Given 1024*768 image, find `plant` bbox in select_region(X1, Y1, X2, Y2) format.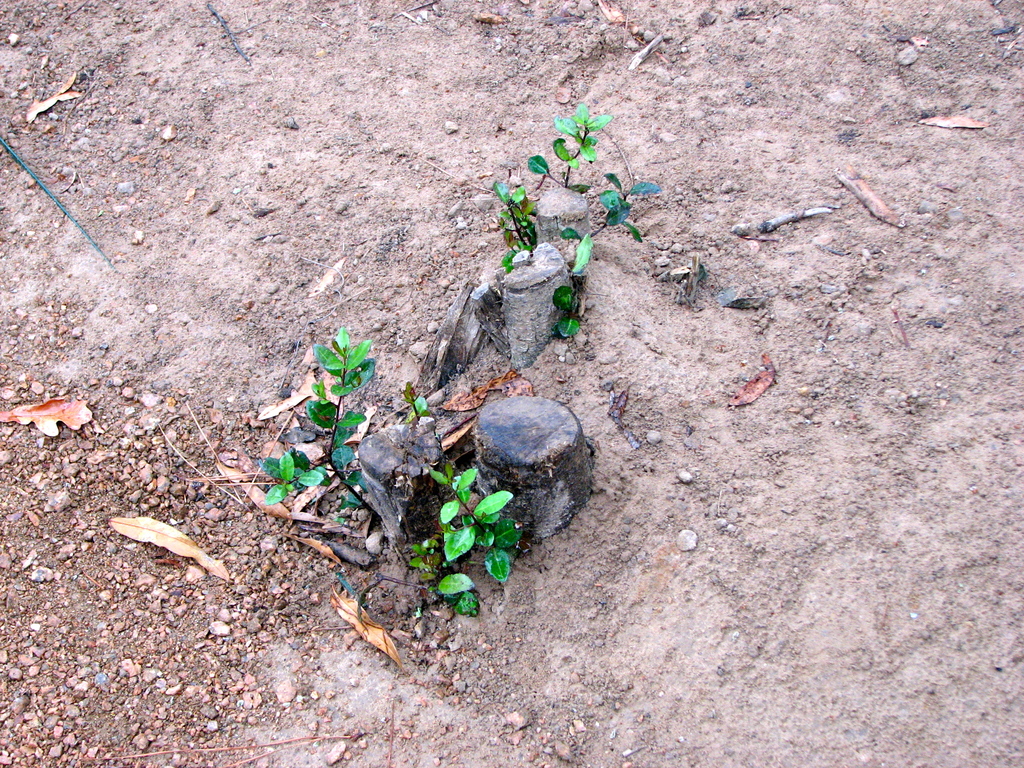
select_region(401, 371, 545, 637).
